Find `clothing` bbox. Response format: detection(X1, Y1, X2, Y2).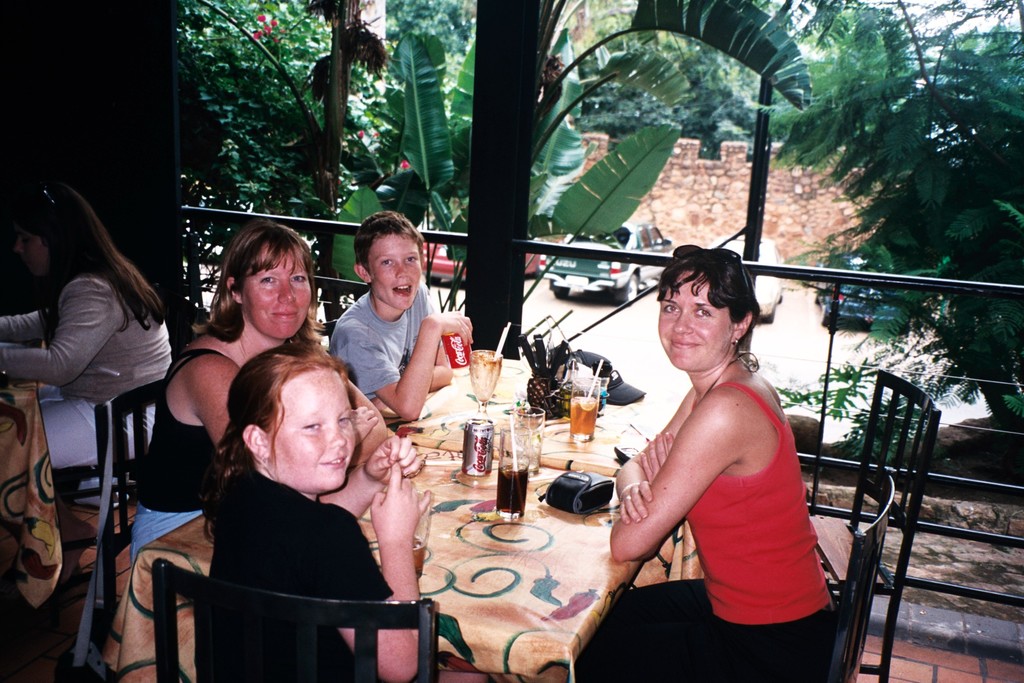
detection(576, 381, 874, 682).
